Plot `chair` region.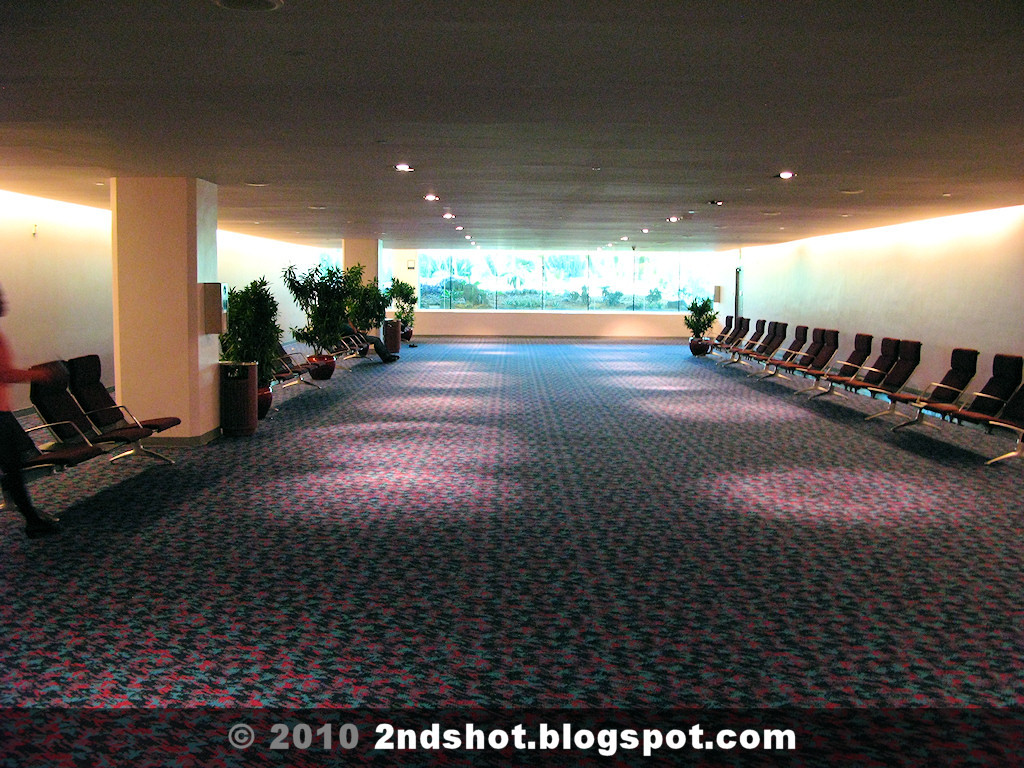
Plotted at [x1=758, y1=325, x2=802, y2=381].
